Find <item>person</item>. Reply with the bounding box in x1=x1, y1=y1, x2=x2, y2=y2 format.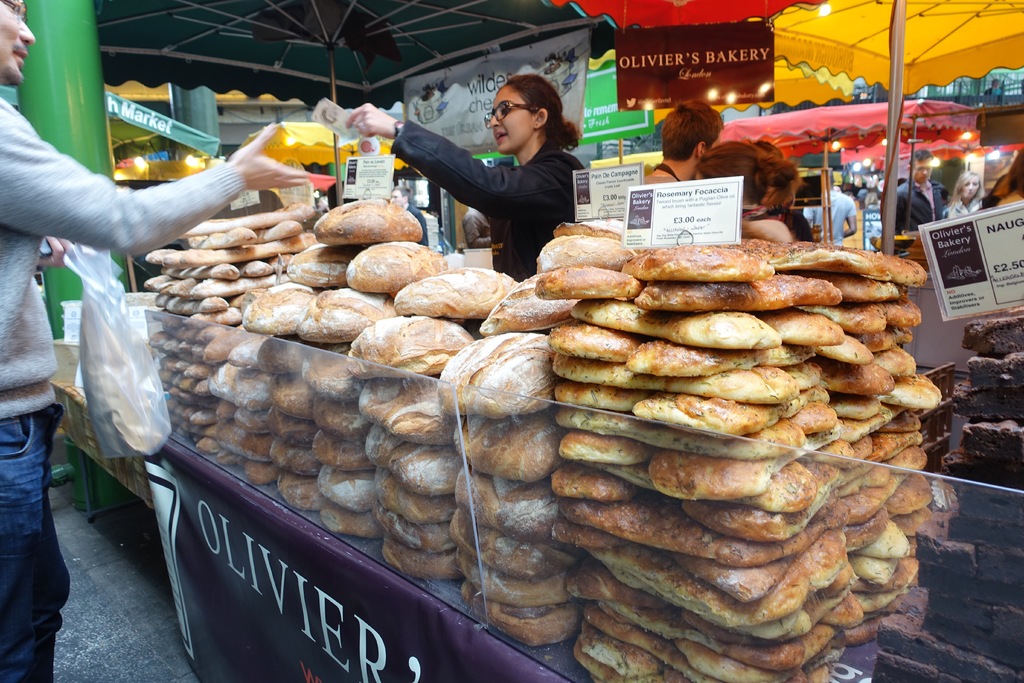
x1=945, y1=173, x2=982, y2=219.
